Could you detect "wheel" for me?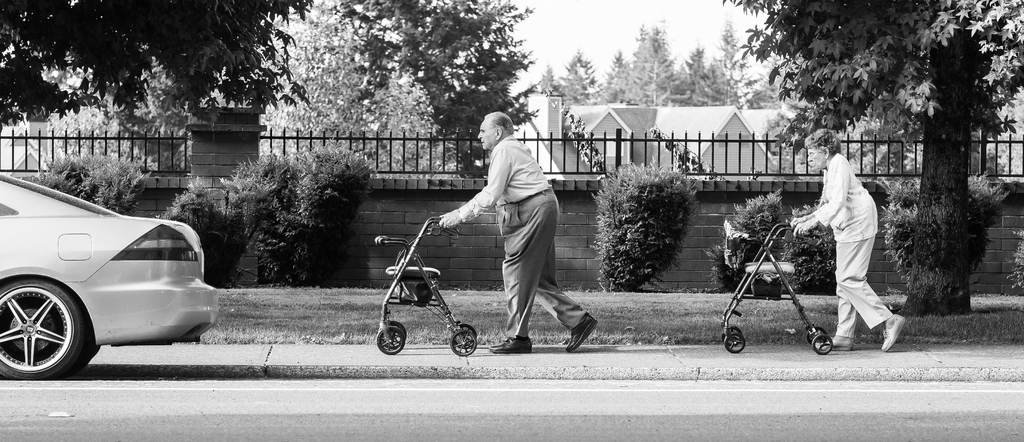
Detection result: x1=375 y1=327 x2=403 y2=353.
